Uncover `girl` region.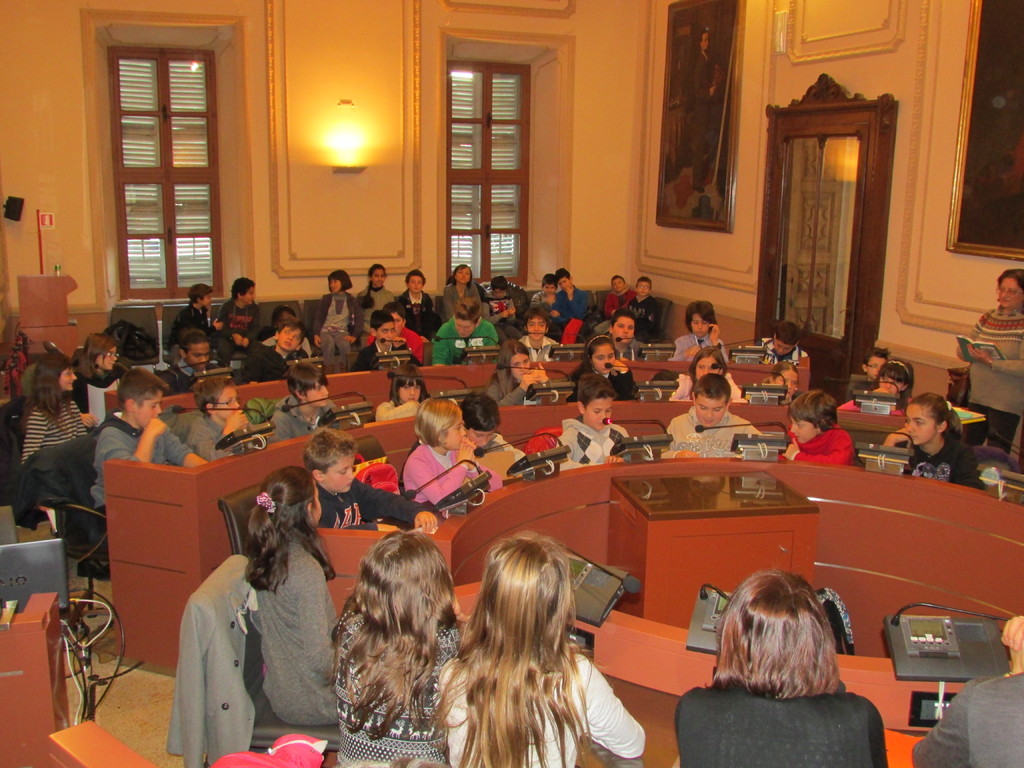
Uncovered: (x1=494, y1=342, x2=554, y2=403).
